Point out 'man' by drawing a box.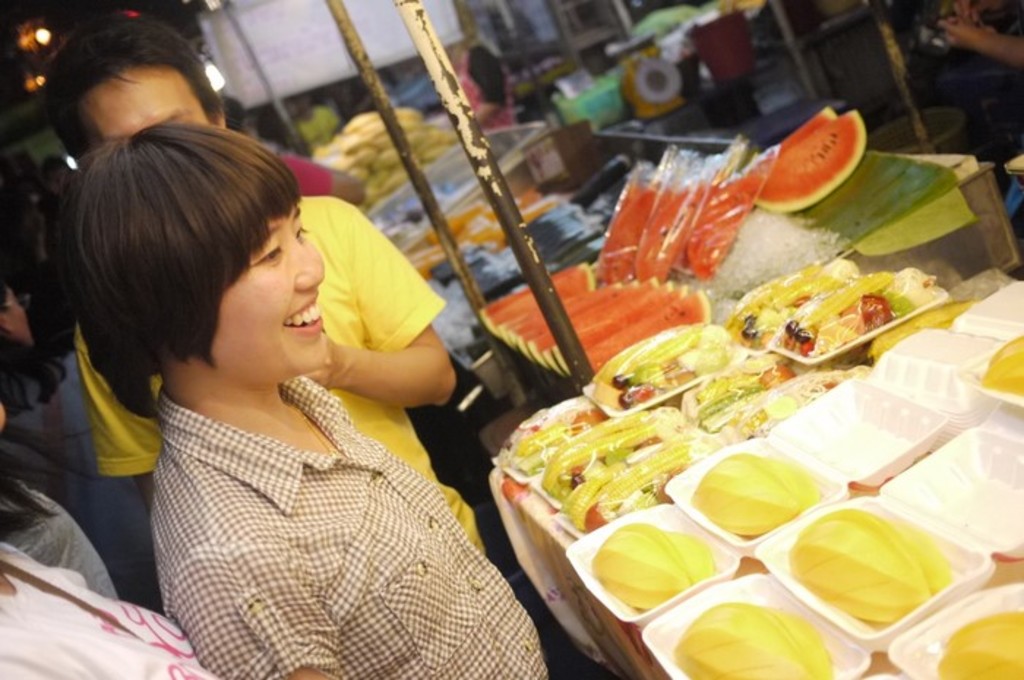
(x1=97, y1=16, x2=481, y2=551).
